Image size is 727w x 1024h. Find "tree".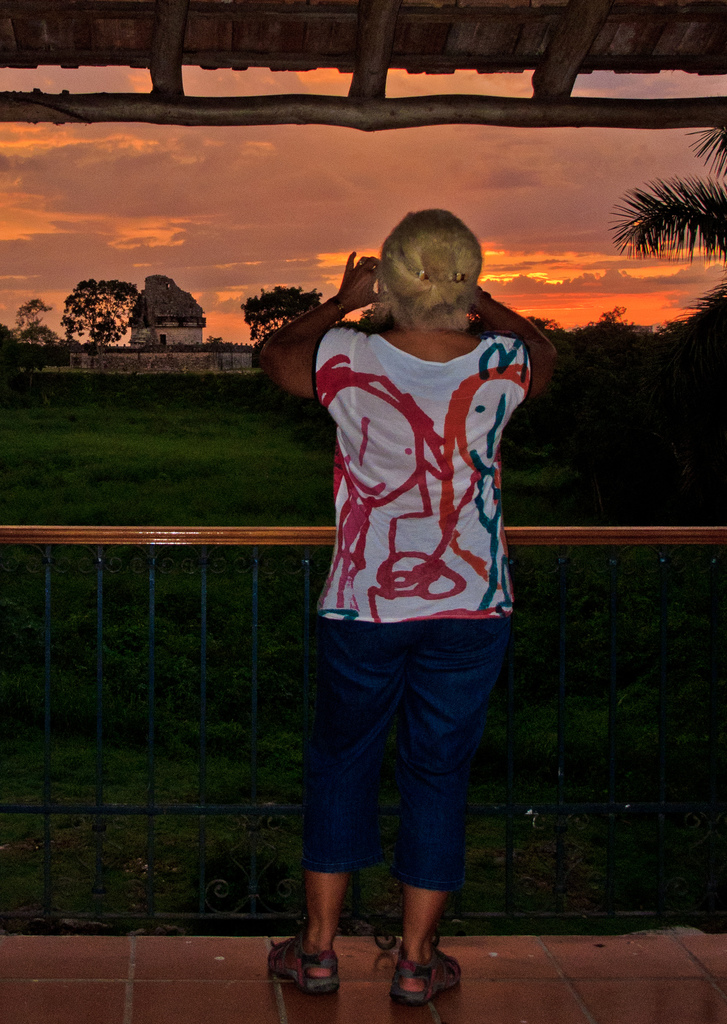
left=361, top=303, right=379, bottom=331.
